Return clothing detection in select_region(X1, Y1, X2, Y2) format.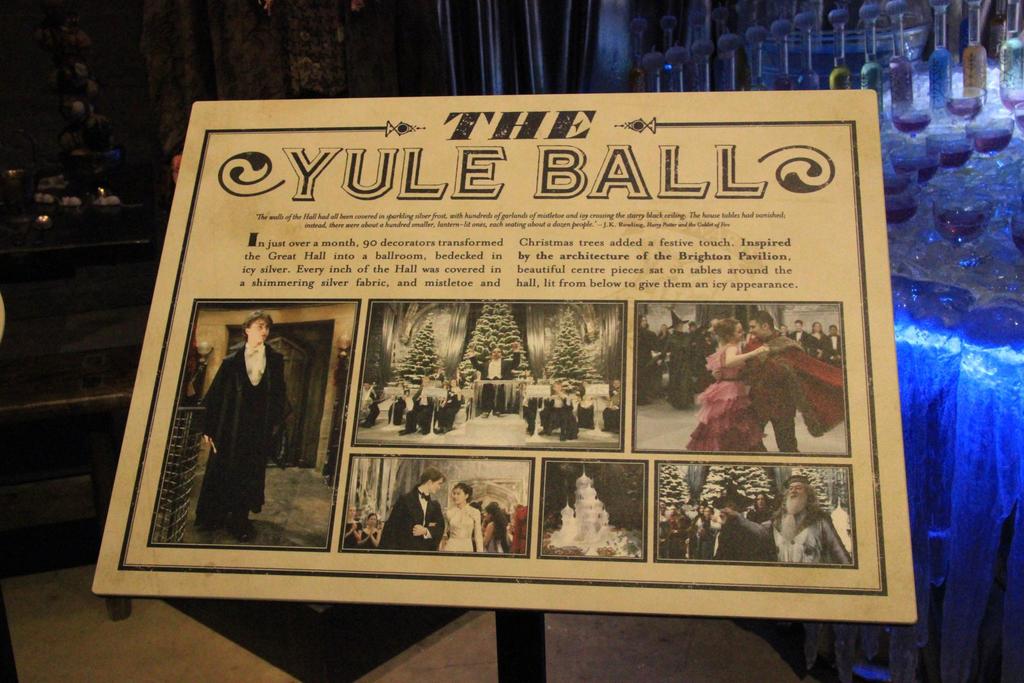
select_region(707, 509, 775, 576).
